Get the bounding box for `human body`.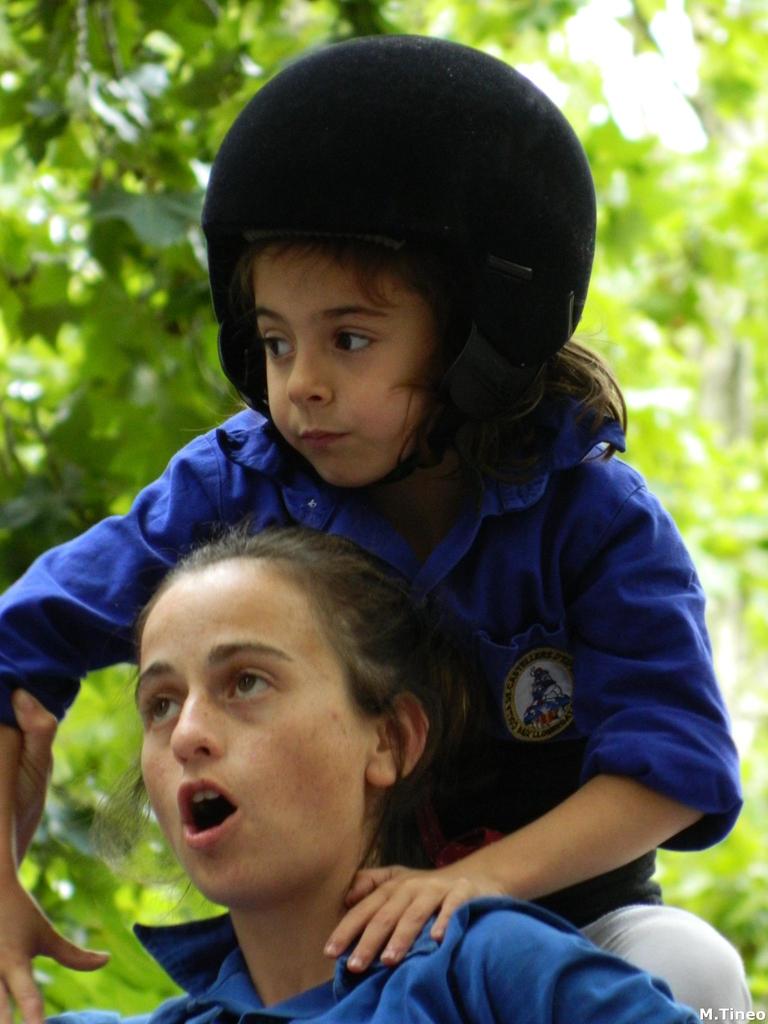
[x1=0, y1=35, x2=754, y2=1023].
